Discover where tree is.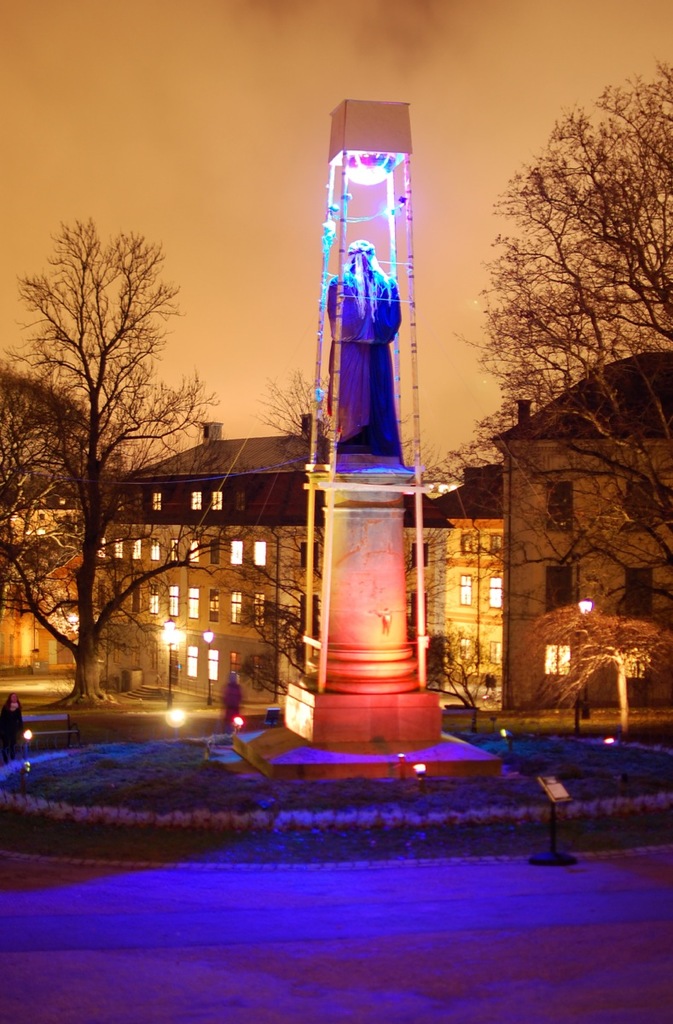
Discovered at 0:377:35:668.
